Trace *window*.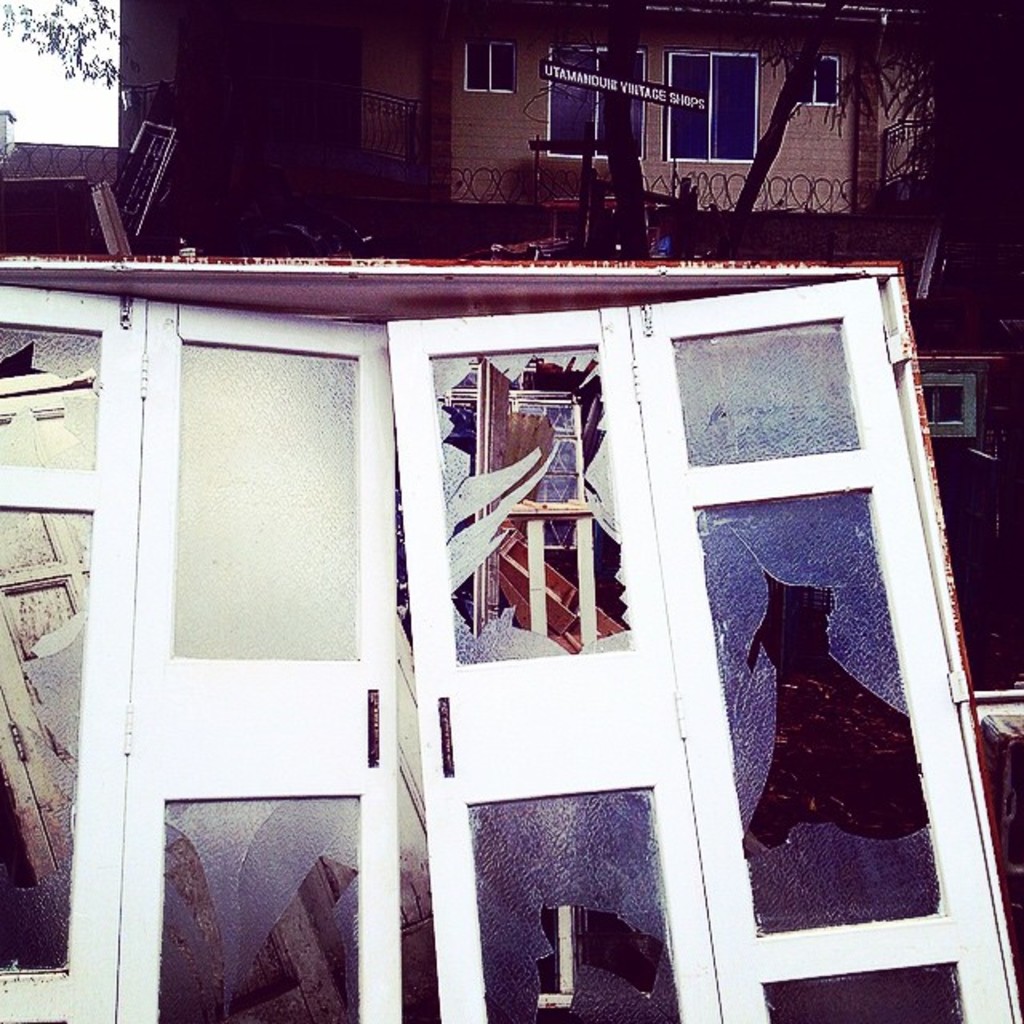
Traced to BBox(0, 251, 1022, 1022).
